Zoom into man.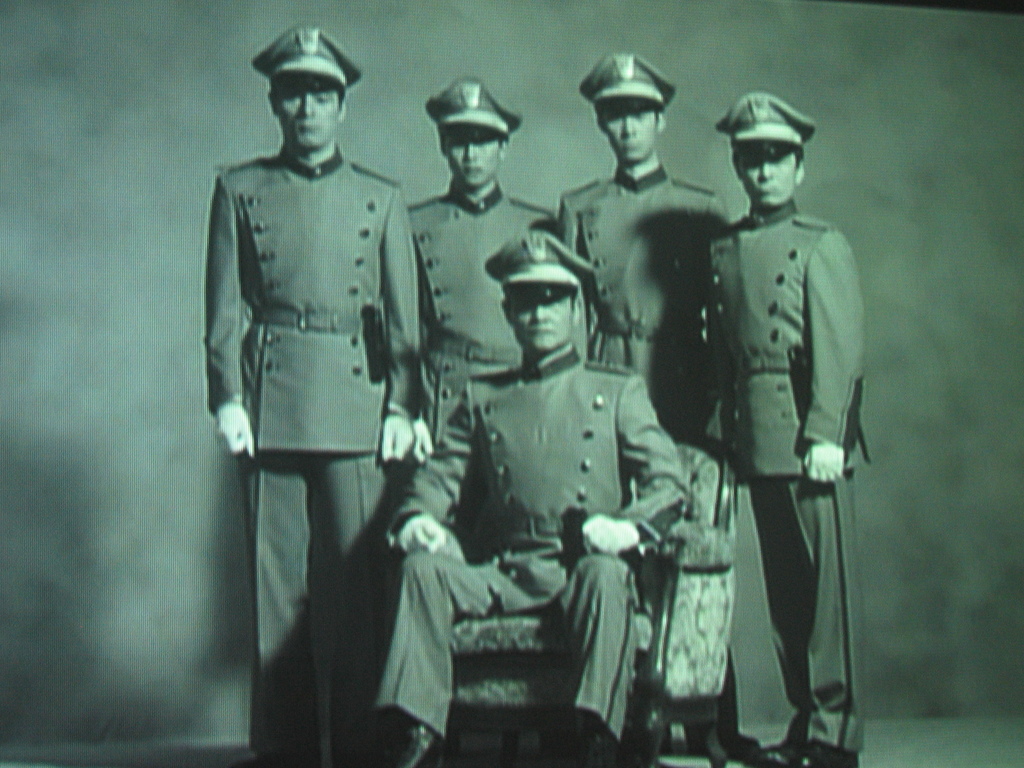
Zoom target: <region>684, 87, 877, 767</region>.
